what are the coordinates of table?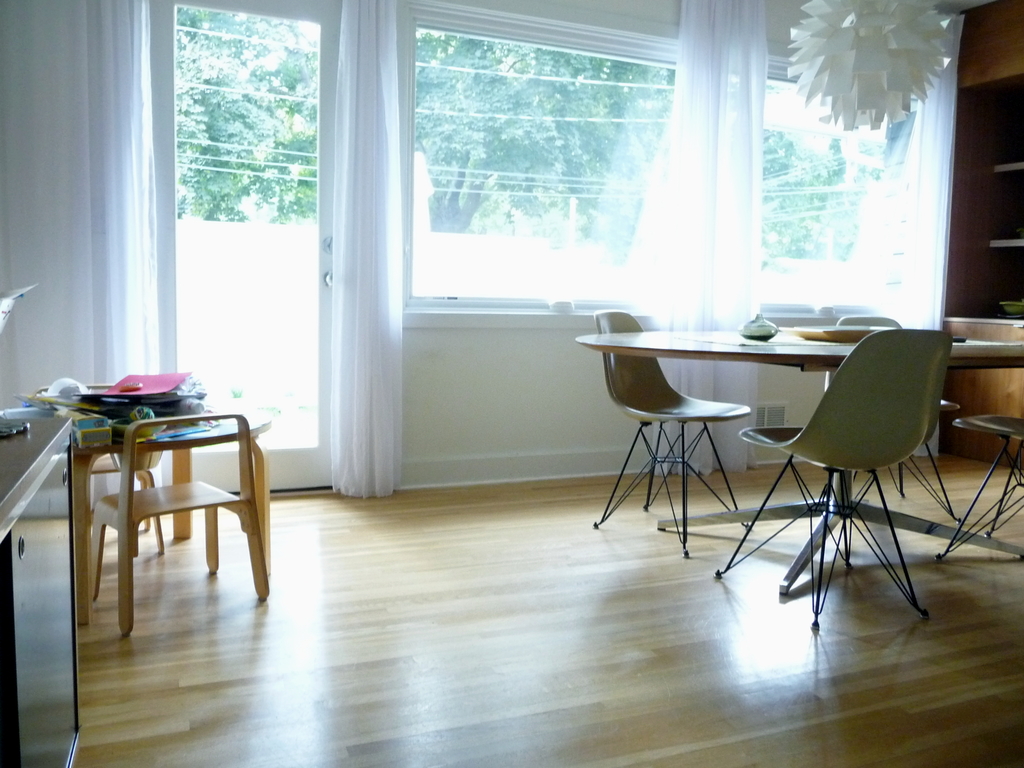
(x1=74, y1=412, x2=271, y2=627).
